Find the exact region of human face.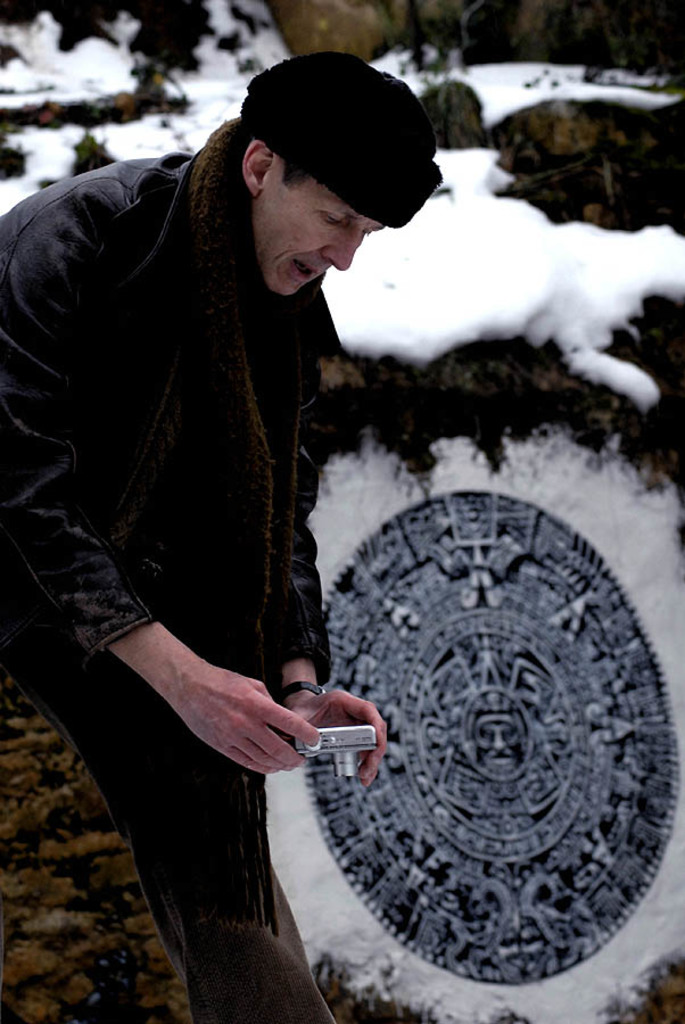
Exact region: pyautogui.locateOnScreen(249, 154, 385, 295).
